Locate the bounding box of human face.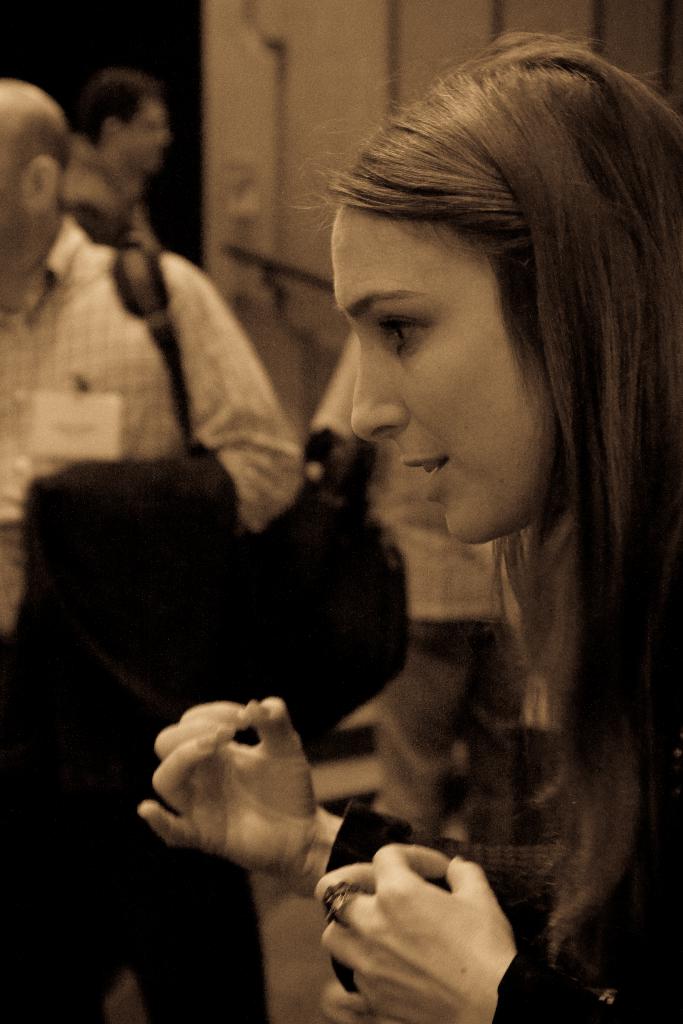
Bounding box: 326,204,550,543.
